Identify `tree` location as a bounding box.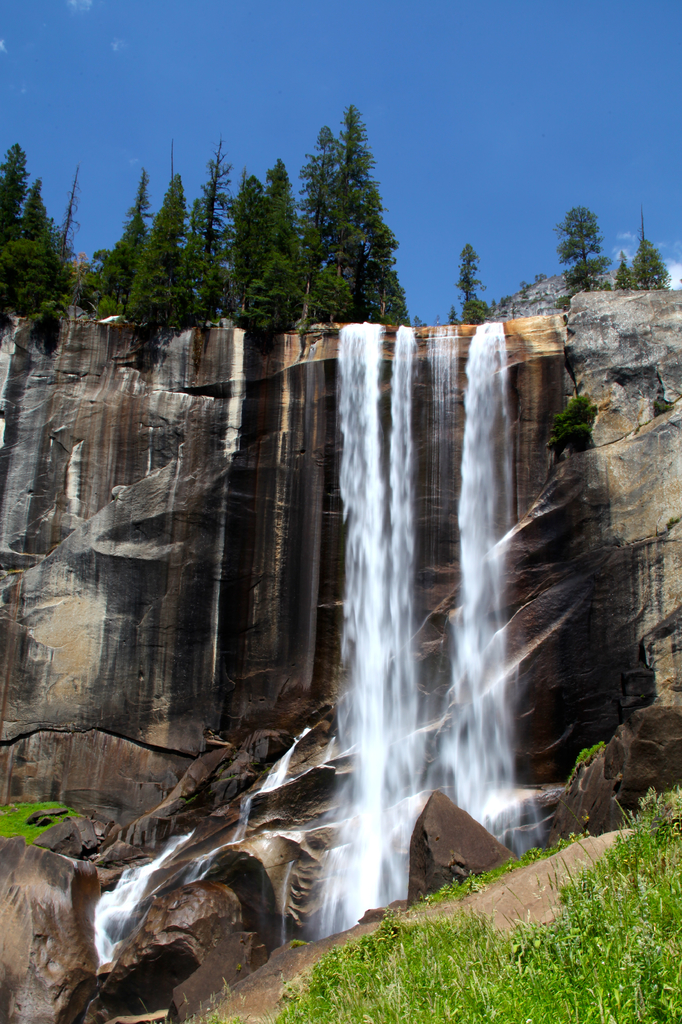
rect(557, 199, 615, 293).
